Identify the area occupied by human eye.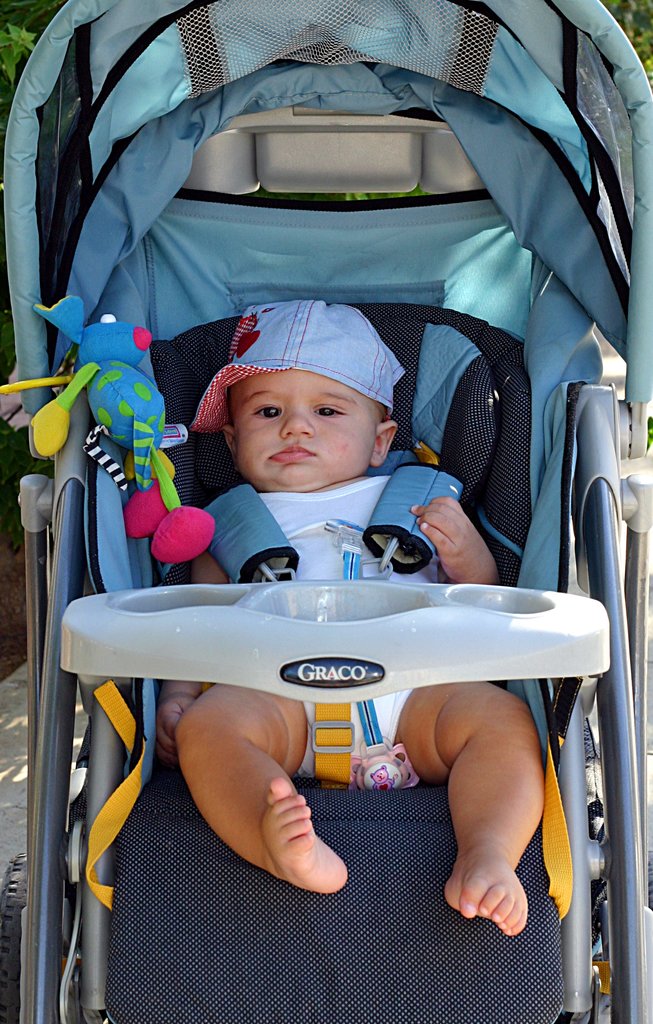
Area: 247,399,284,419.
